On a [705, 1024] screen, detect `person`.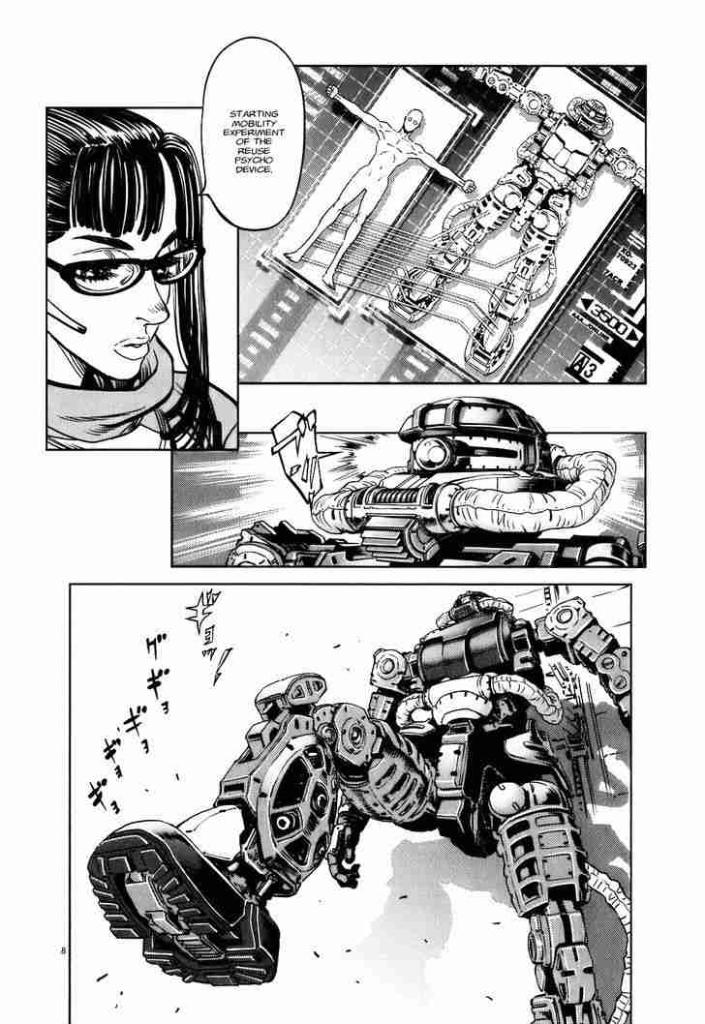
Rect(40, 95, 238, 473).
